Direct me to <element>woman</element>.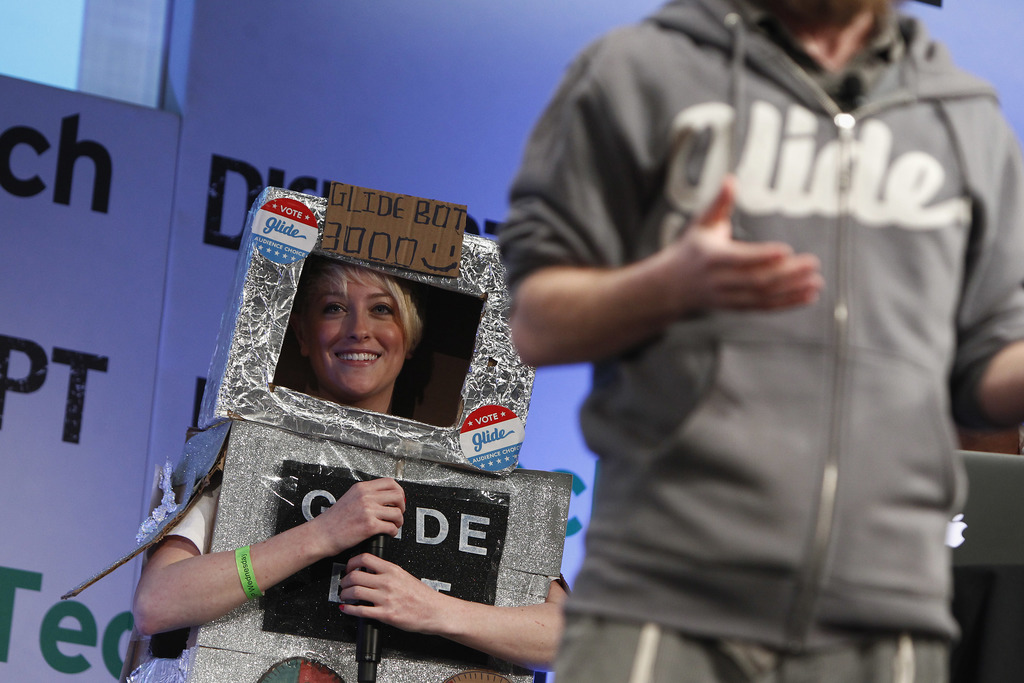
Direction: BBox(126, 183, 605, 673).
